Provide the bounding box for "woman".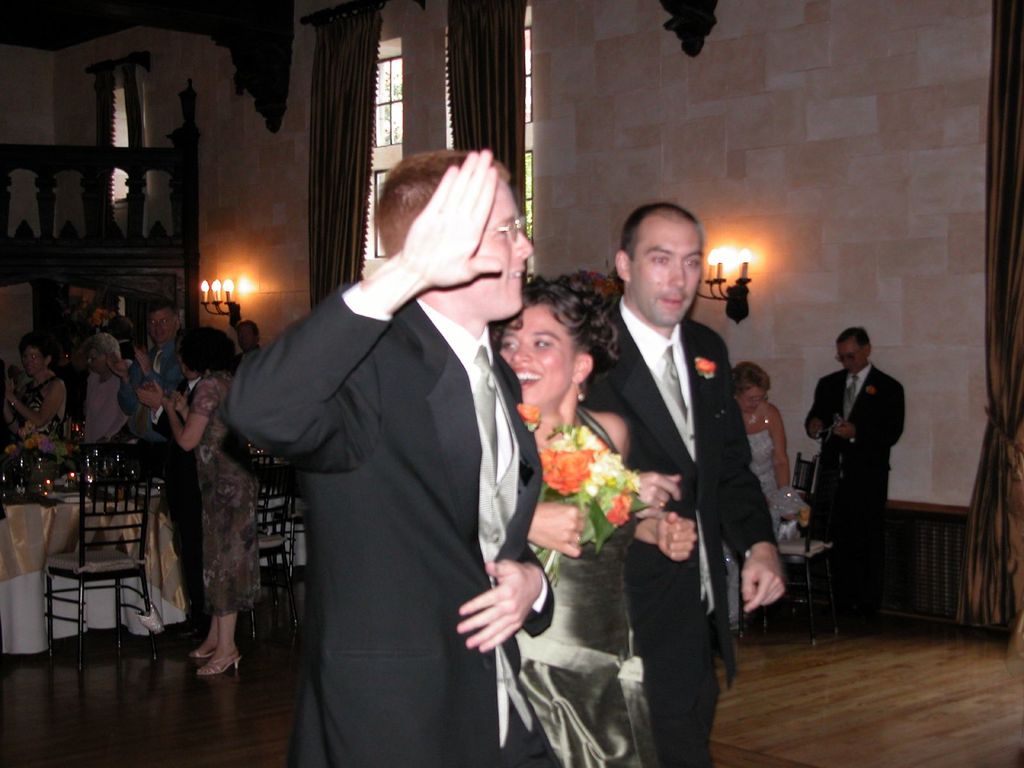
box(0, 329, 66, 435).
